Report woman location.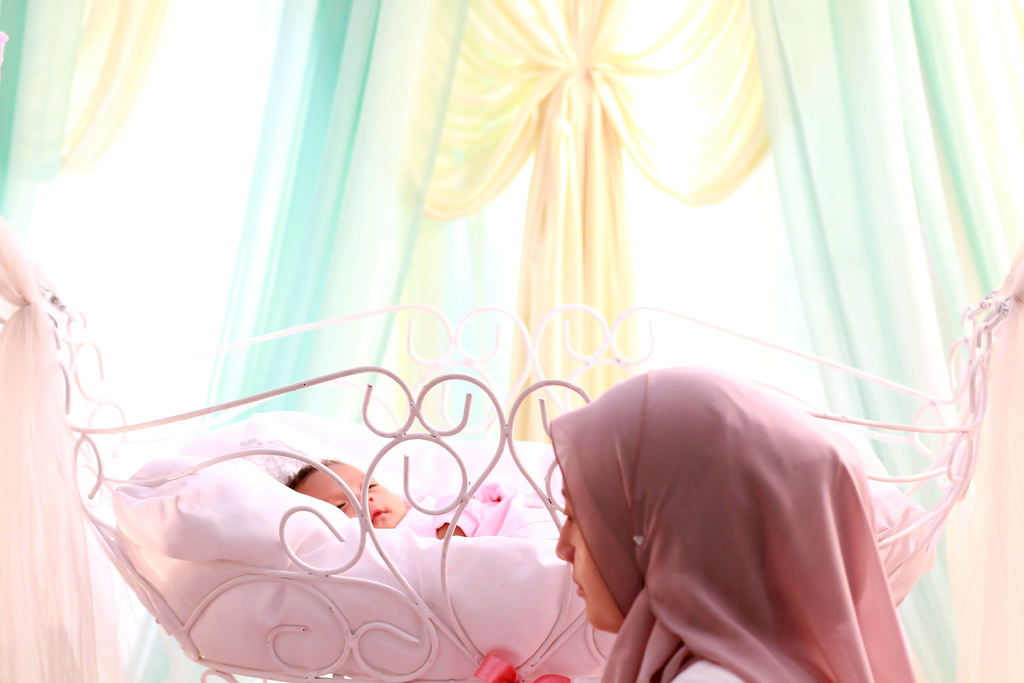
Report: Rect(550, 307, 938, 664).
